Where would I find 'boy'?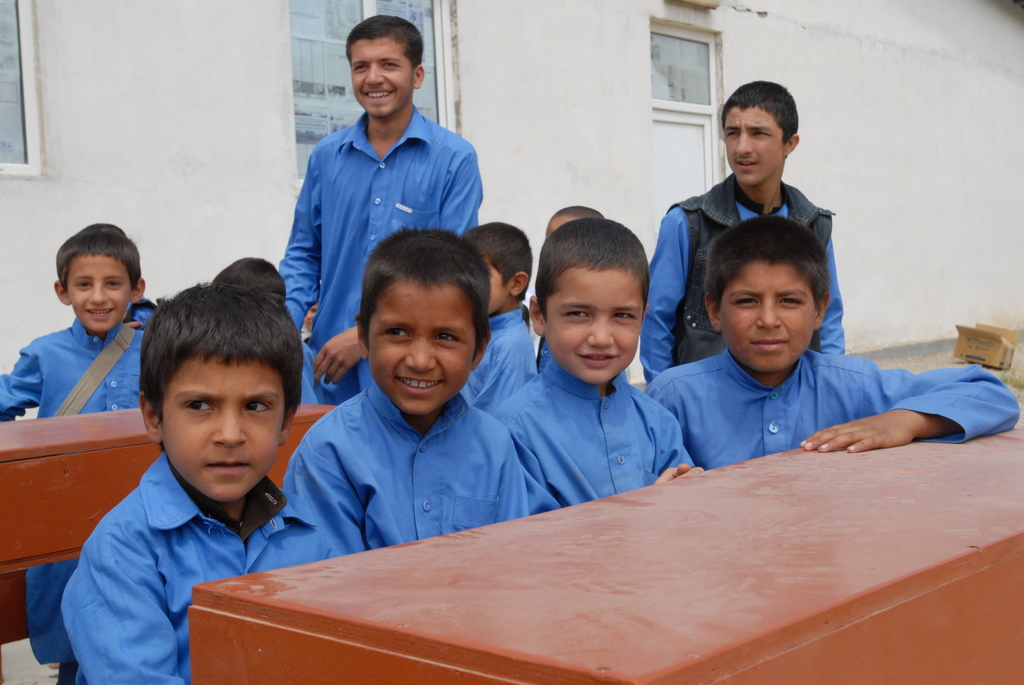
At 0 220 173 684.
